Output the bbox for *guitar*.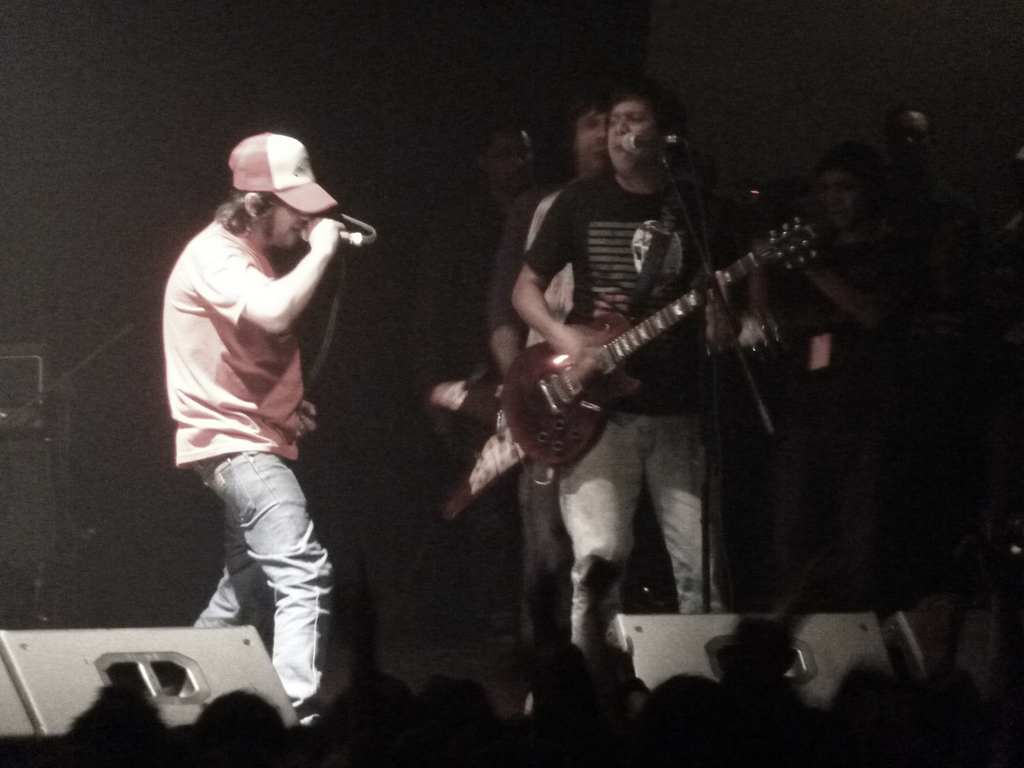
x1=500 y1=210 x2=831 y2=468.
